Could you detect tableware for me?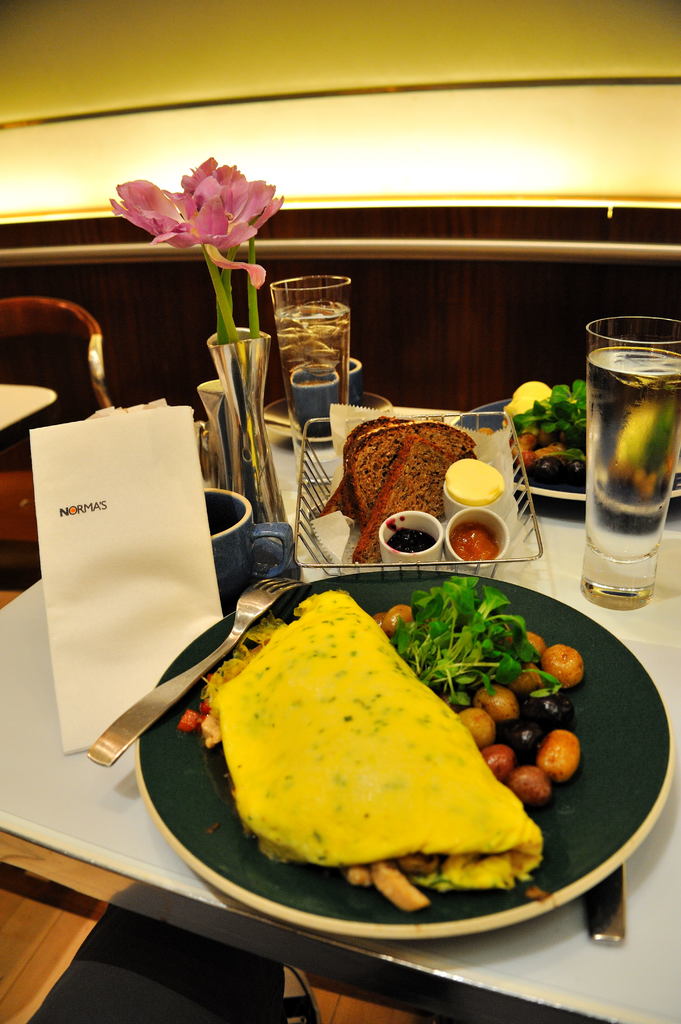
Detection result: 268,276,353,444.
